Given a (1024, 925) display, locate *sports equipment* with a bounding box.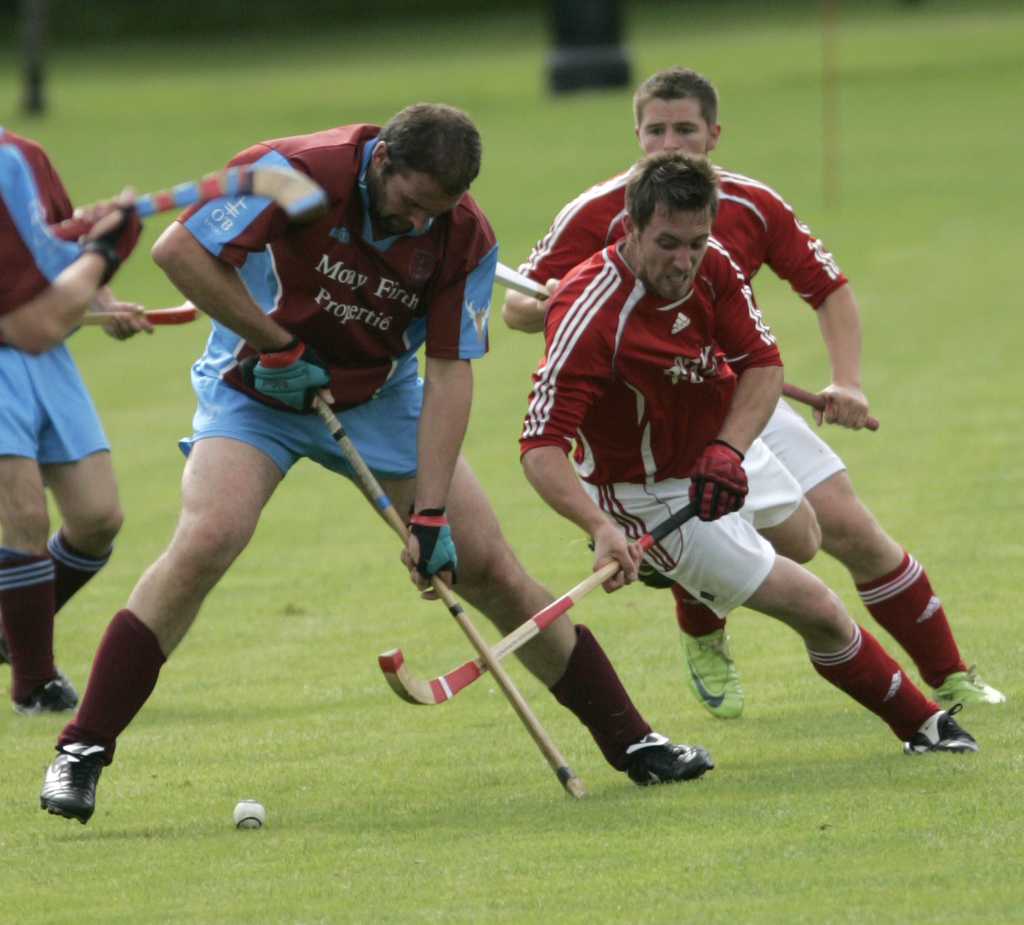
Located: bbox=(42, 157, 337, 249).
